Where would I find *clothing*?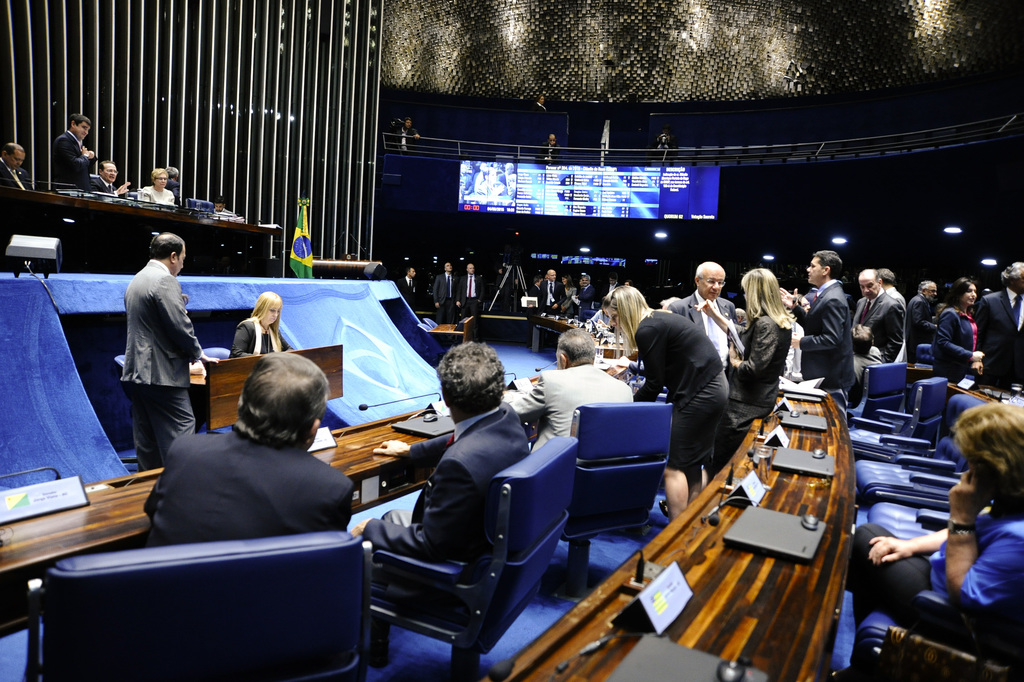
At (x1=47, y1=124, x2=101, y2=191).
